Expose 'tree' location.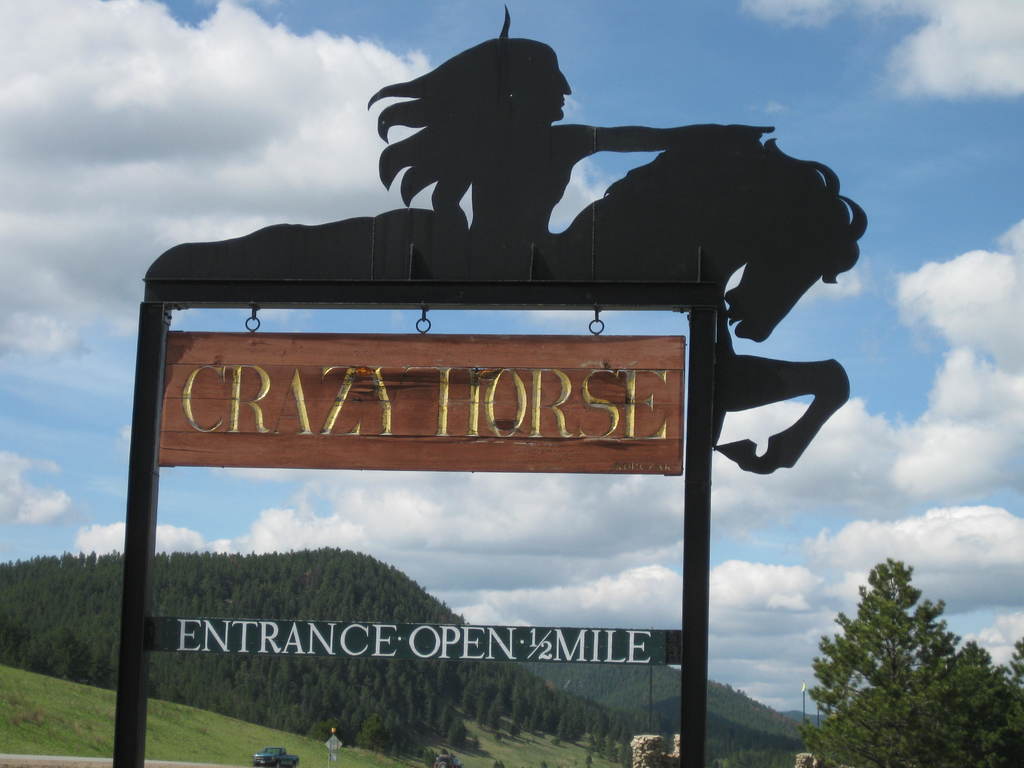
Exposed at [left=470, top=692, right=489, bottom=733].
